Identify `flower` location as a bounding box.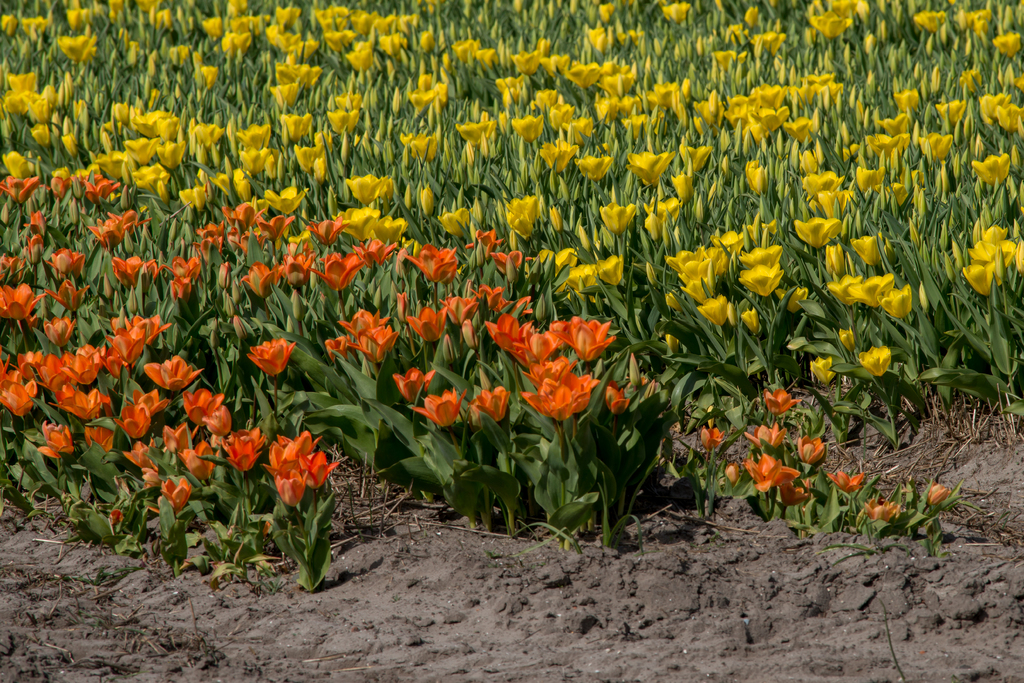
region(696, 417, 732, 456).
